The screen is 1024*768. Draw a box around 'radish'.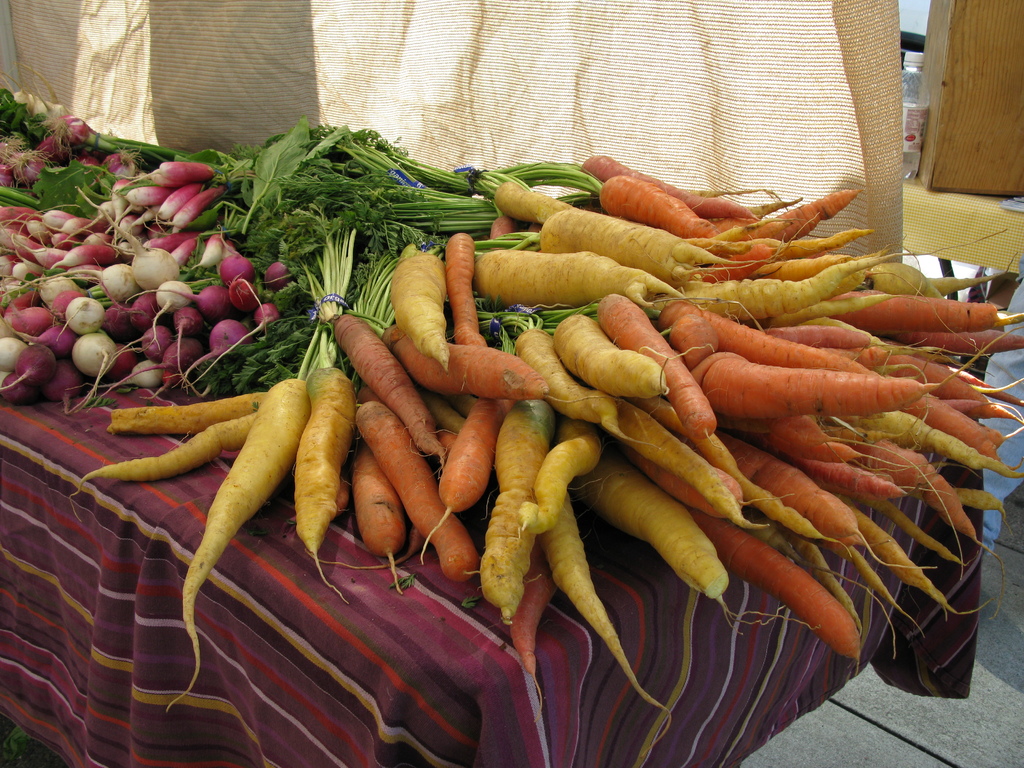
pyautogui.locateOnScreen(291, 356, 355, 584).
